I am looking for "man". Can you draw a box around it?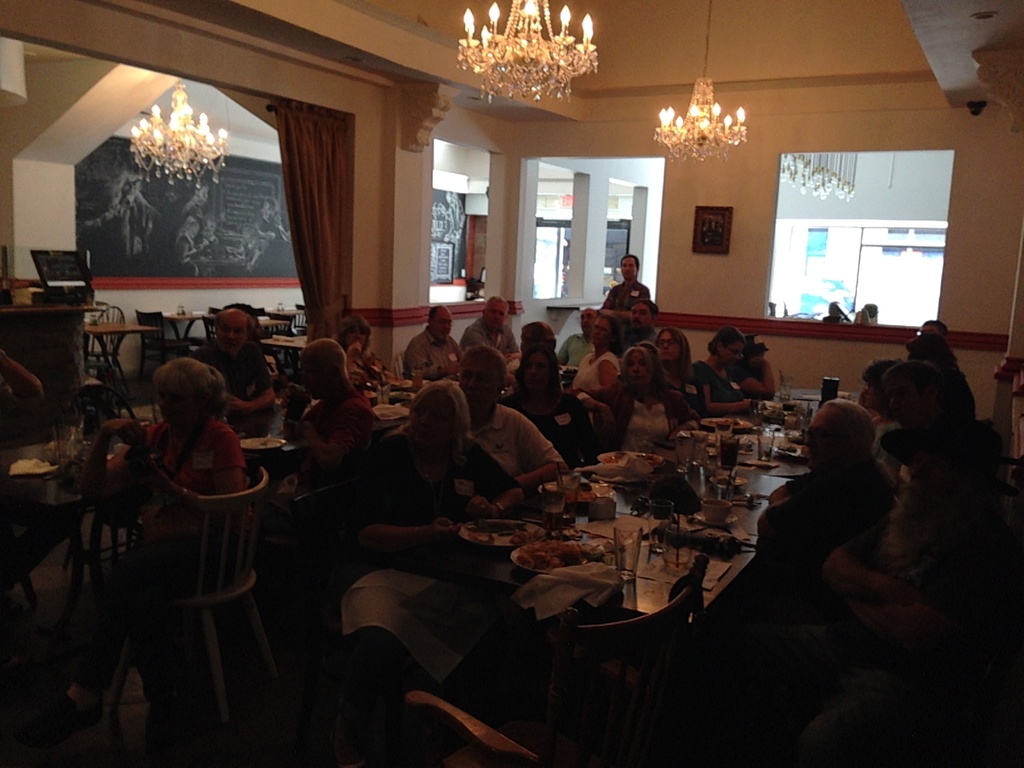
Sure, the bounding box is <box>401,299,465,385</box>.
